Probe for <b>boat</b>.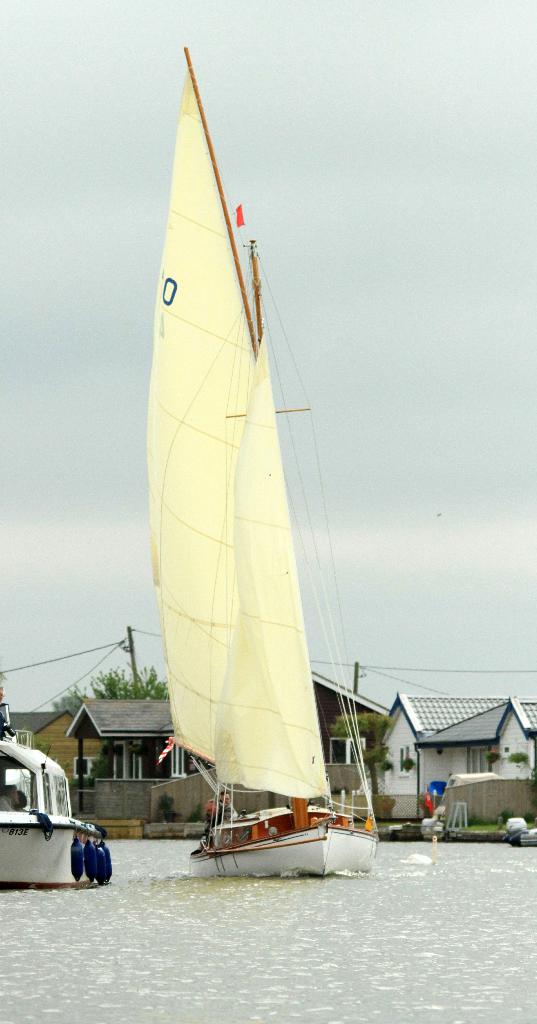
Probe result: detection(0, 665, 124, 896).
